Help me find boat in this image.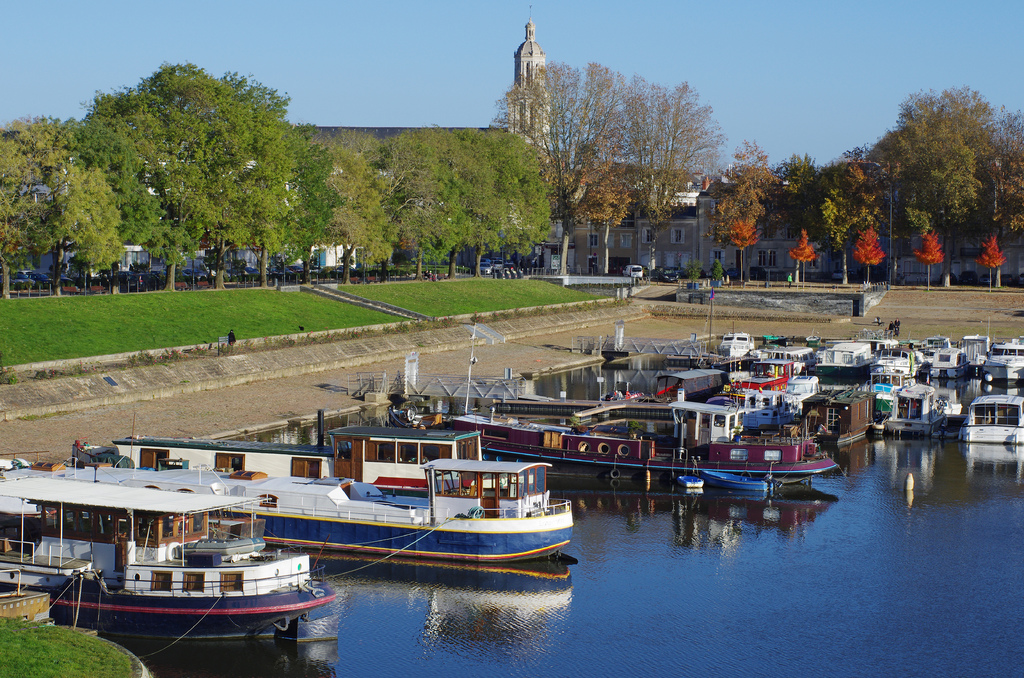
Found it: <region>17, 452, 339, 658</region>.
